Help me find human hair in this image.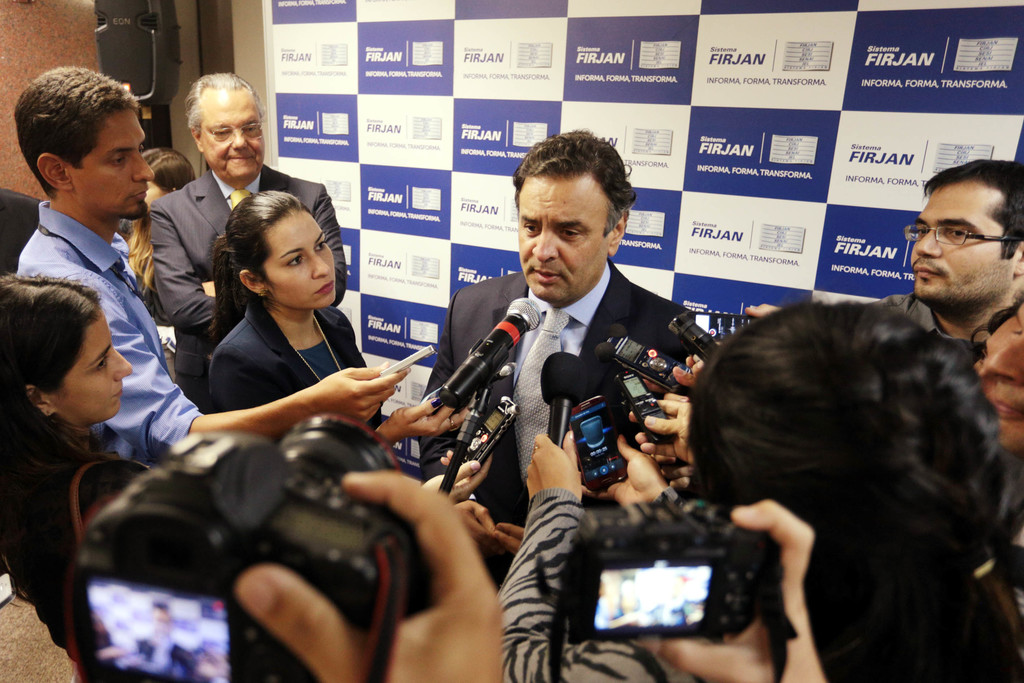
Found it: Rect(922, 158, 1023, 260).
